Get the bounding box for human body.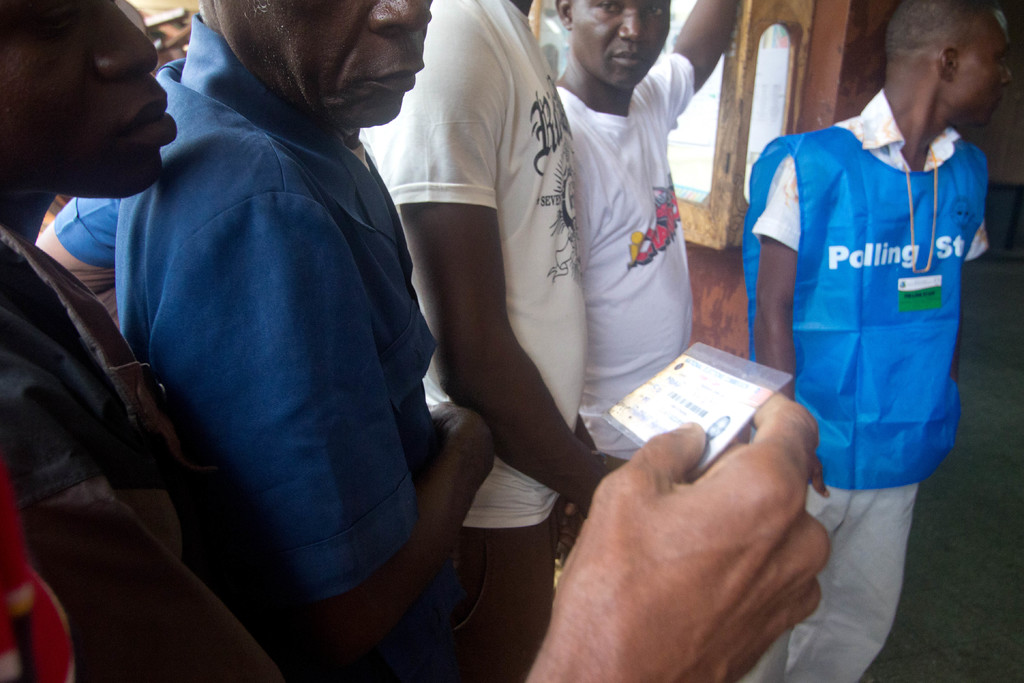
bbox(358, 0, 634, 679).
